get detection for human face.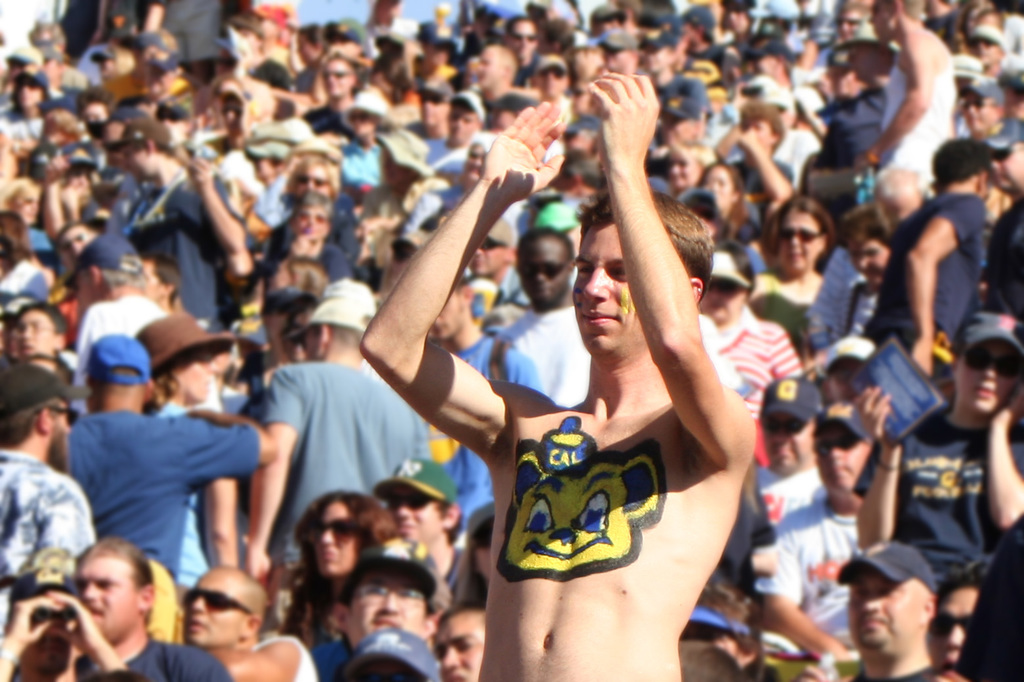
Detection: box(958, 341, 1023, 417).
